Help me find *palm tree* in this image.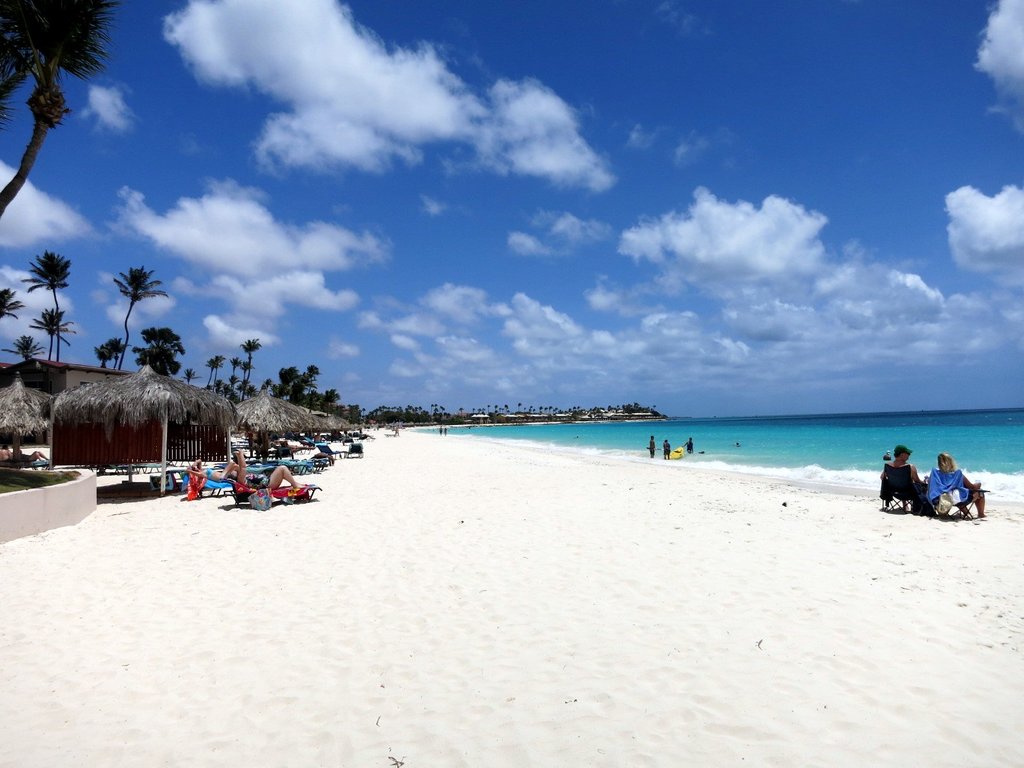
Found it: 112,267,170,371.
